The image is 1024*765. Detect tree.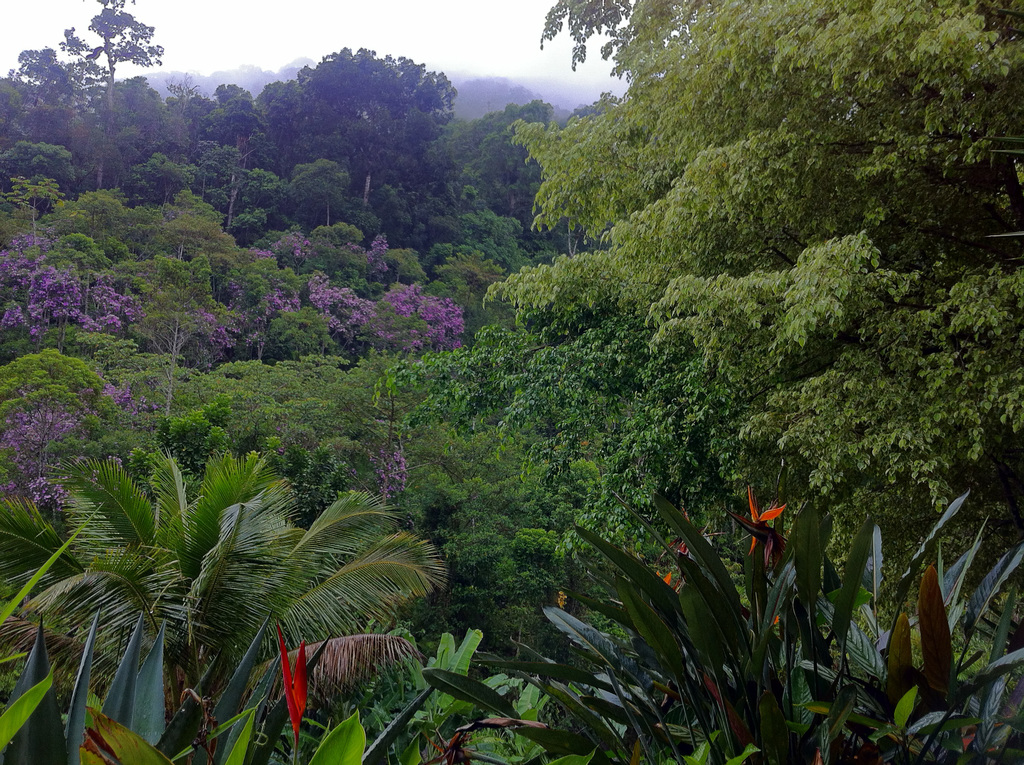
Detection: (439,205,522,286).
